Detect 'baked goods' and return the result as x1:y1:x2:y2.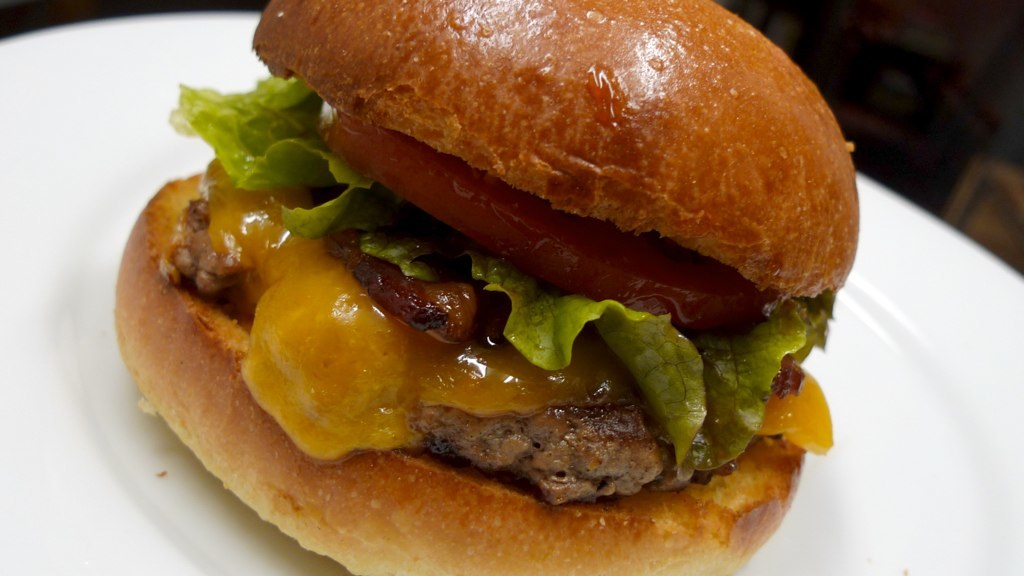
114:0:860:575.
